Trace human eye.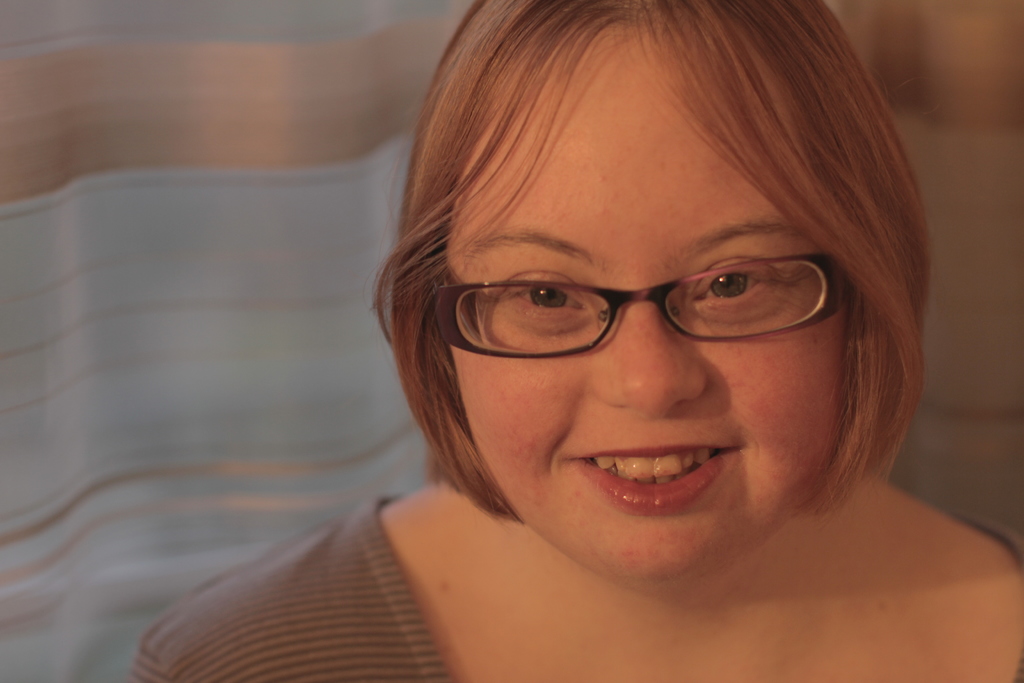
Traced to (x1=684, y1=258, x2=799, y2=315).
